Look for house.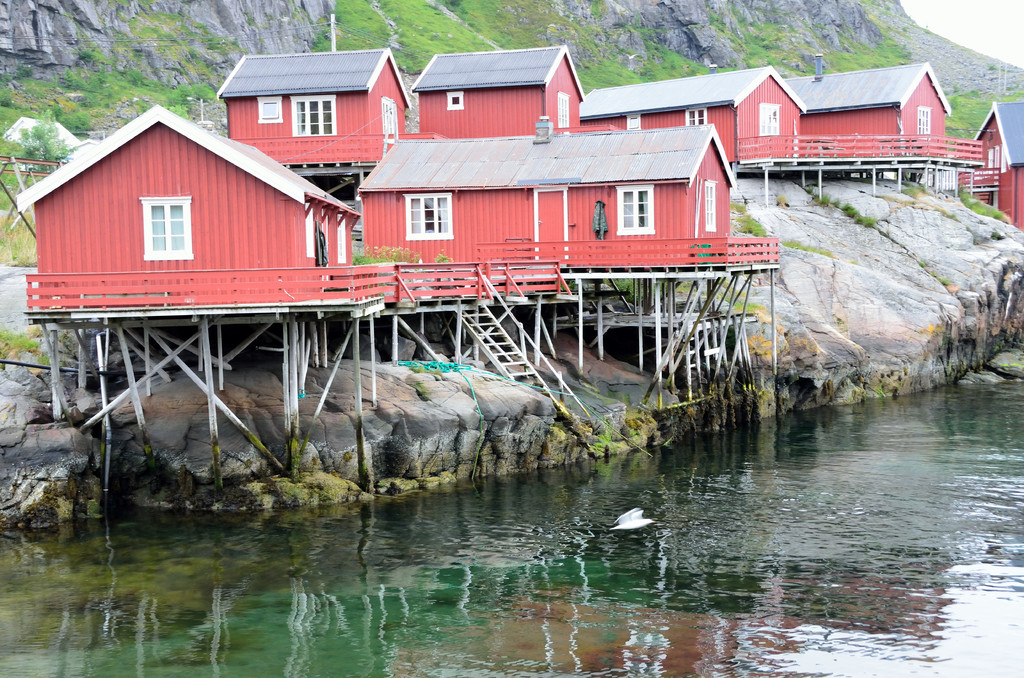
Found: 9 88 387 369.
